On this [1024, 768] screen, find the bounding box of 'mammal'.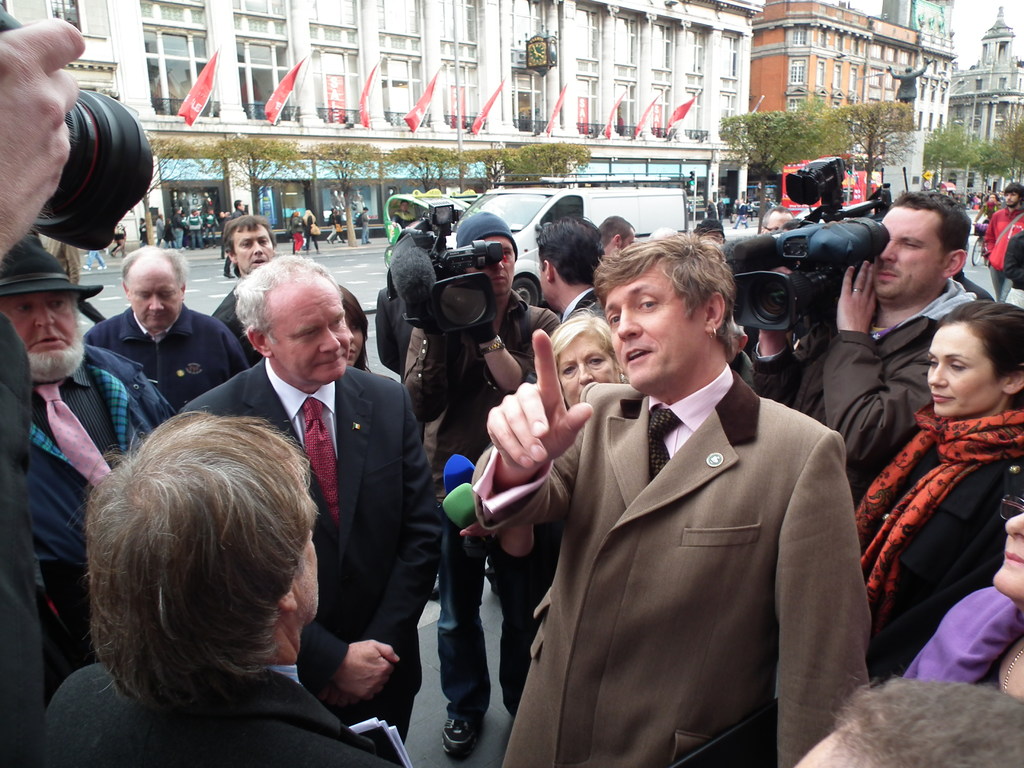
Bounding box: 706, 197, 722, 222.
